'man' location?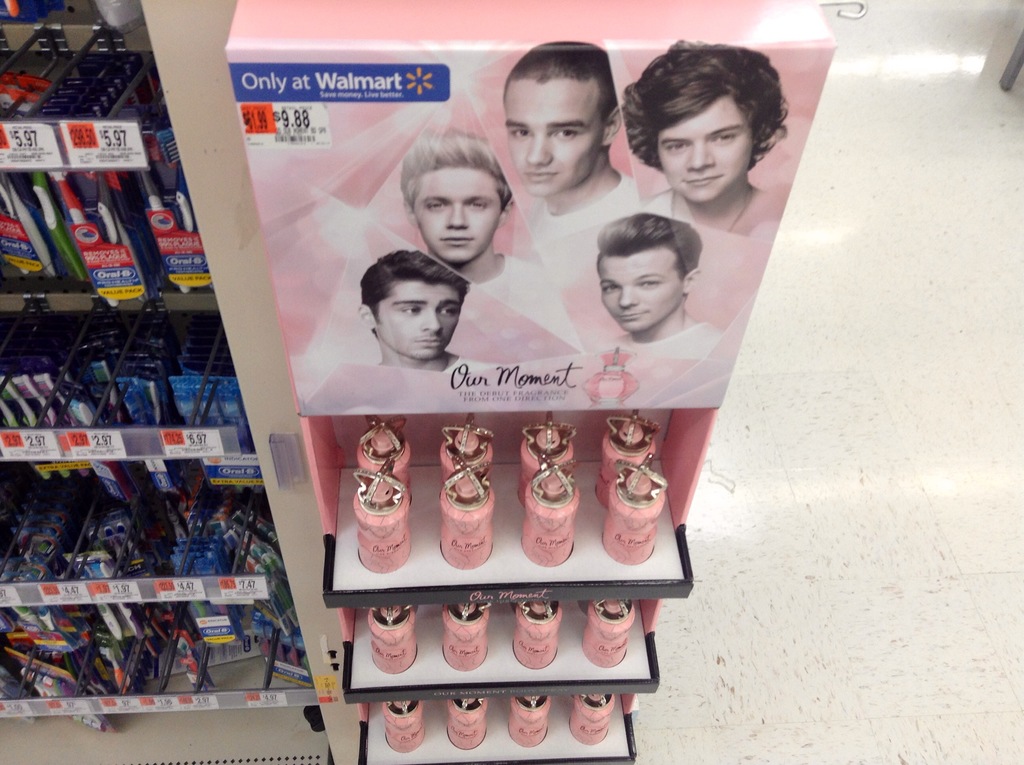
[x1=403, y1=122, x2=525, y2=278]
